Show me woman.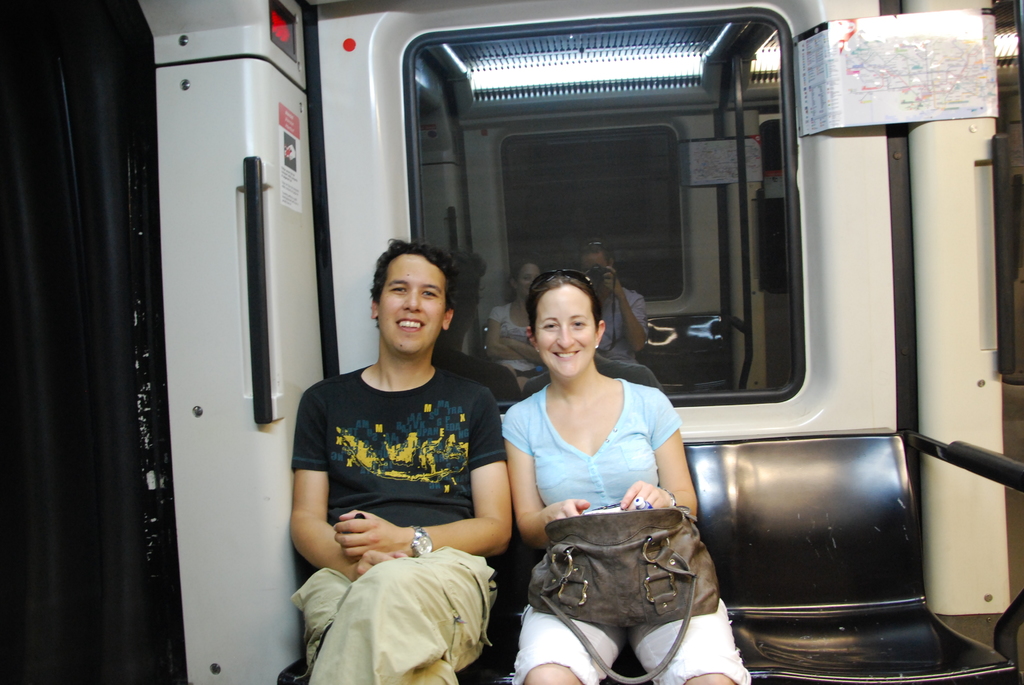
woman is here: (x1=504, y1=266, x2=753, y2=684).
